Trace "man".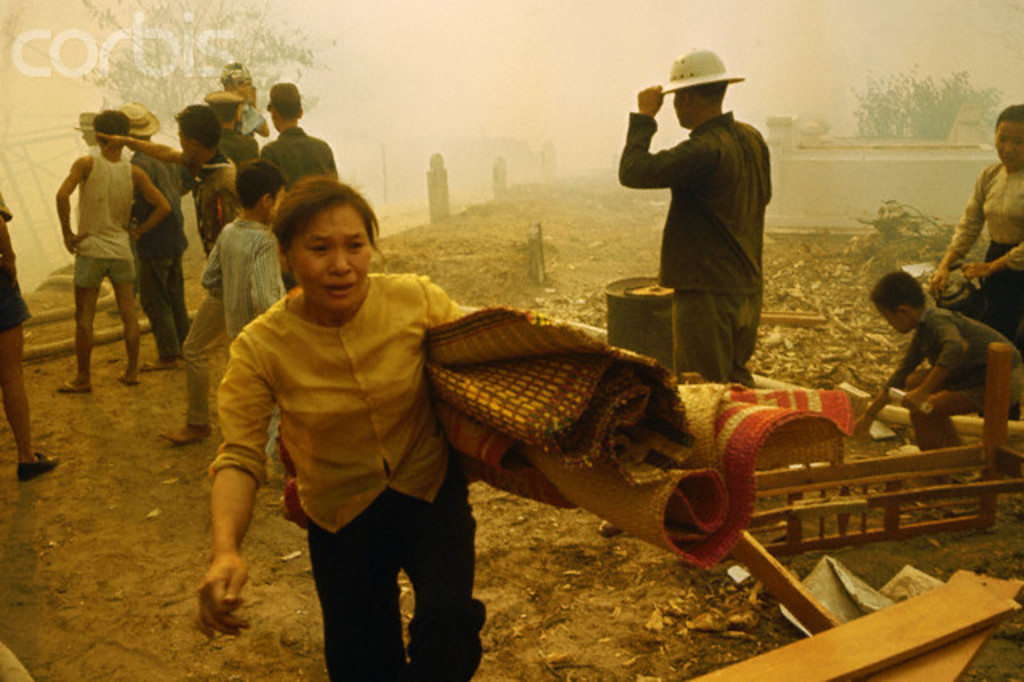
Traced to bbox(96, 102, 245, 255).
